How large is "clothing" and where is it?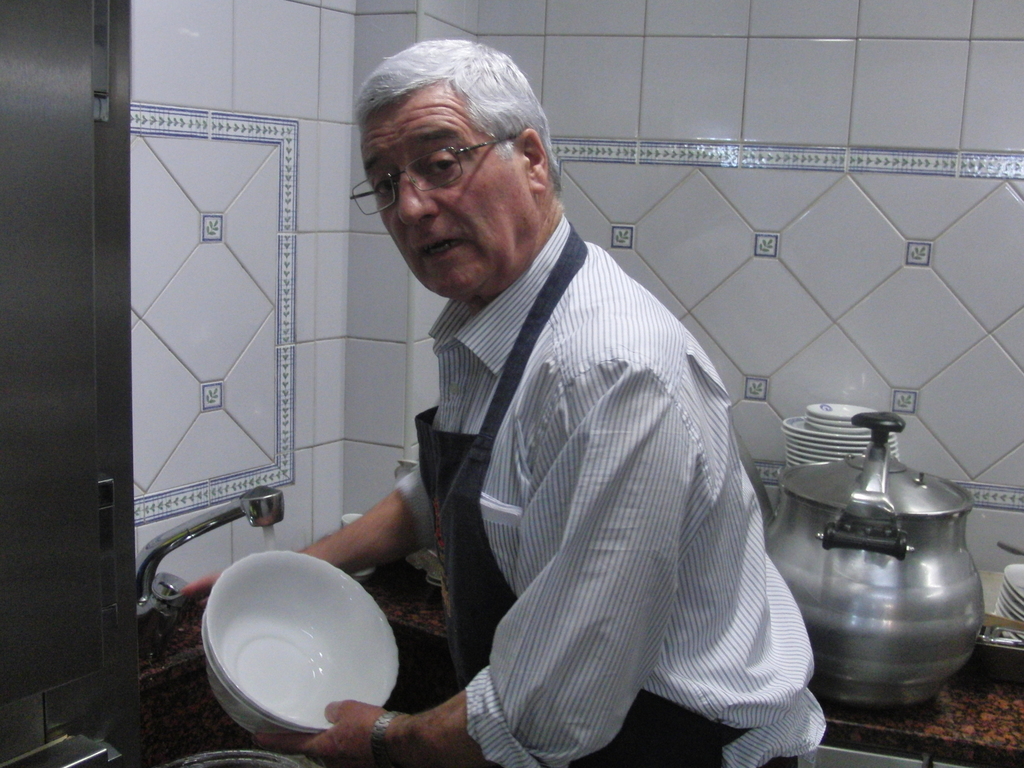
Bounding box: <box>372,189,805,755</box>.
